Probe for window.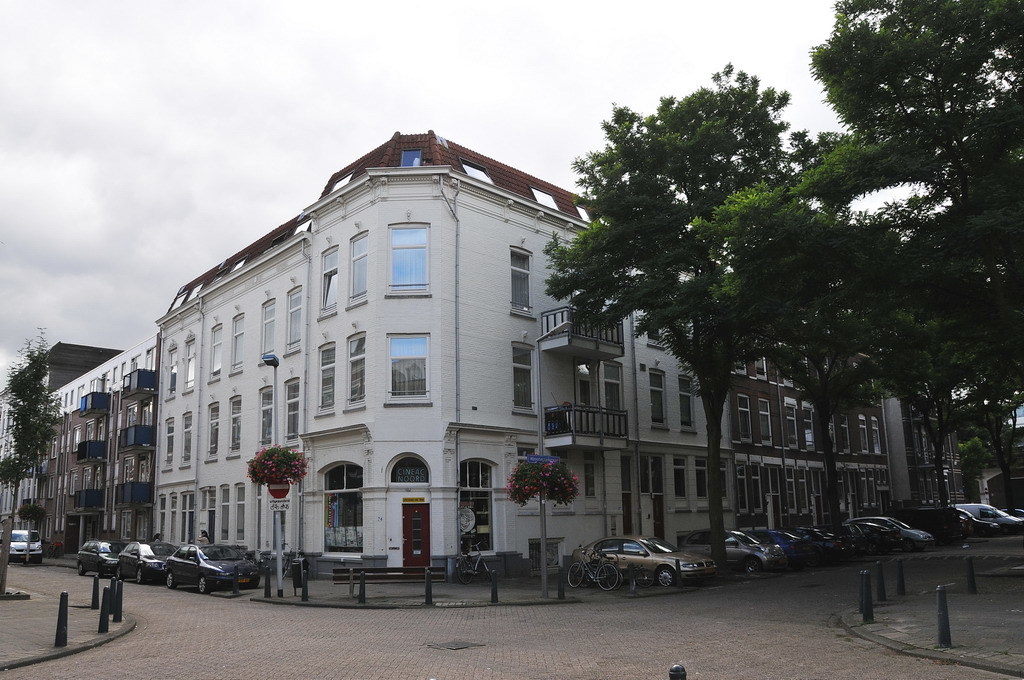
Probe result: box(183, 412, 193, 466).
